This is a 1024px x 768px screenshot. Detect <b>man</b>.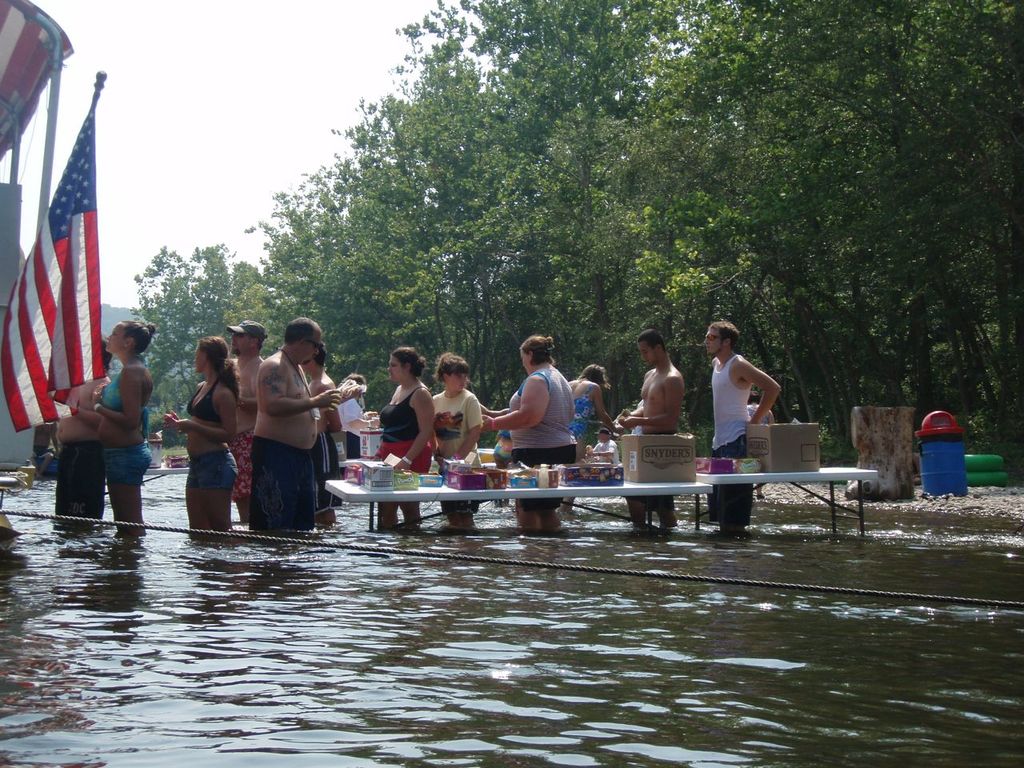
<box>701,317,774,541</box>.
